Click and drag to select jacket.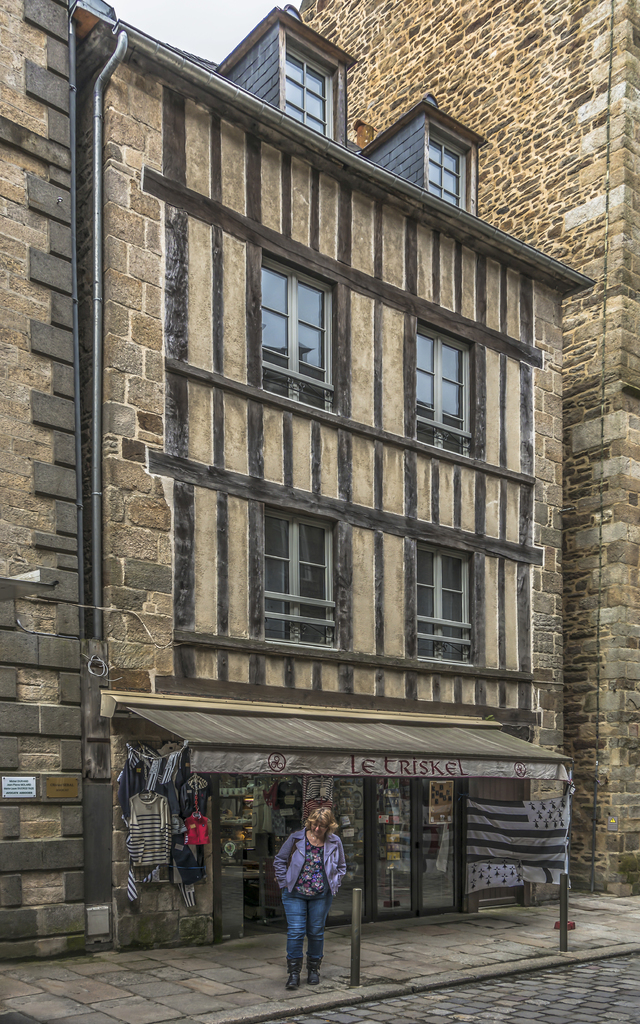
Selection: {"x1": 269, "y1": 821, "x2": 347, "y2": 896}.
